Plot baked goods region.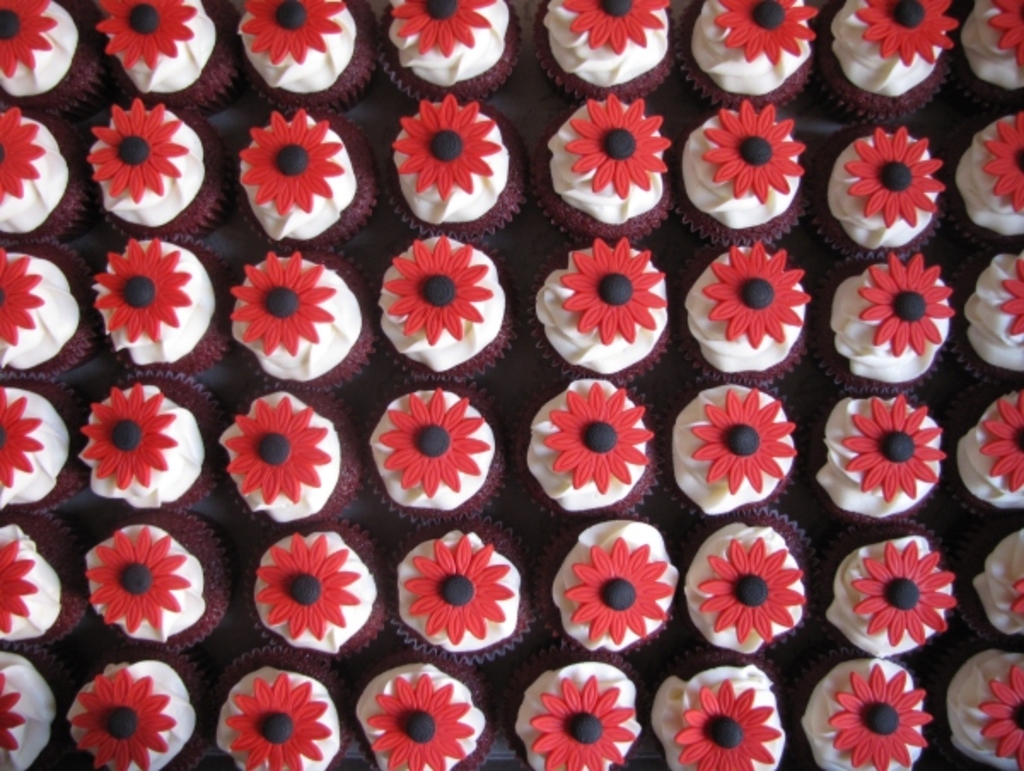
Plotted at Rect(0, 513, 89, 645).
